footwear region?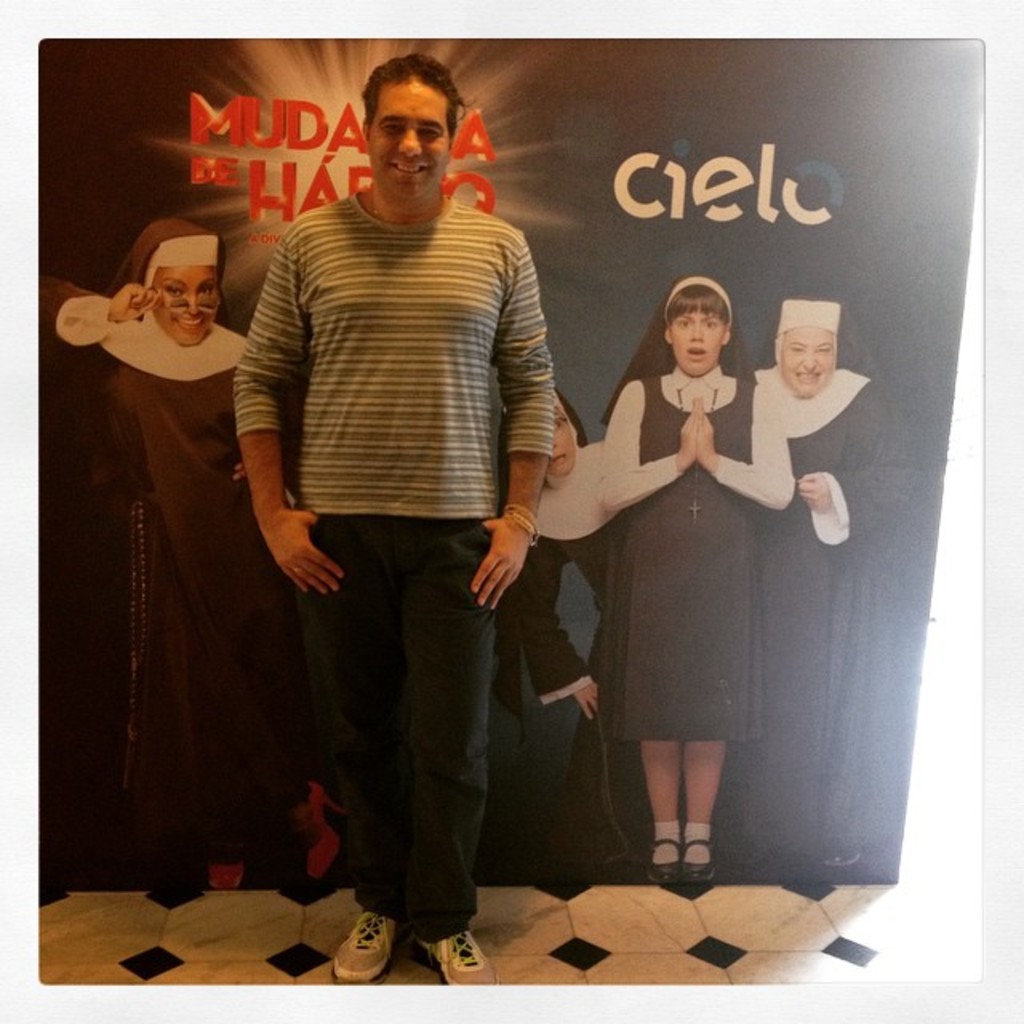
(left=314, top=880, right=402, bottom=994)
